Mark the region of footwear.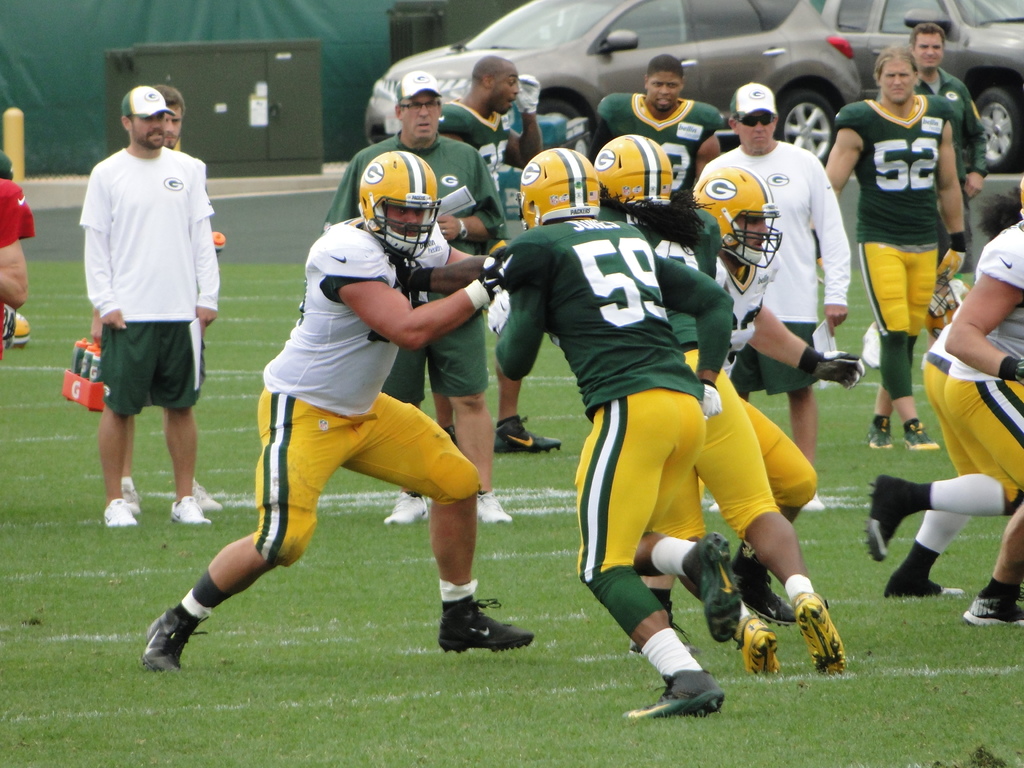
Region: [left=192, top=479, right=223, bottom=512].
